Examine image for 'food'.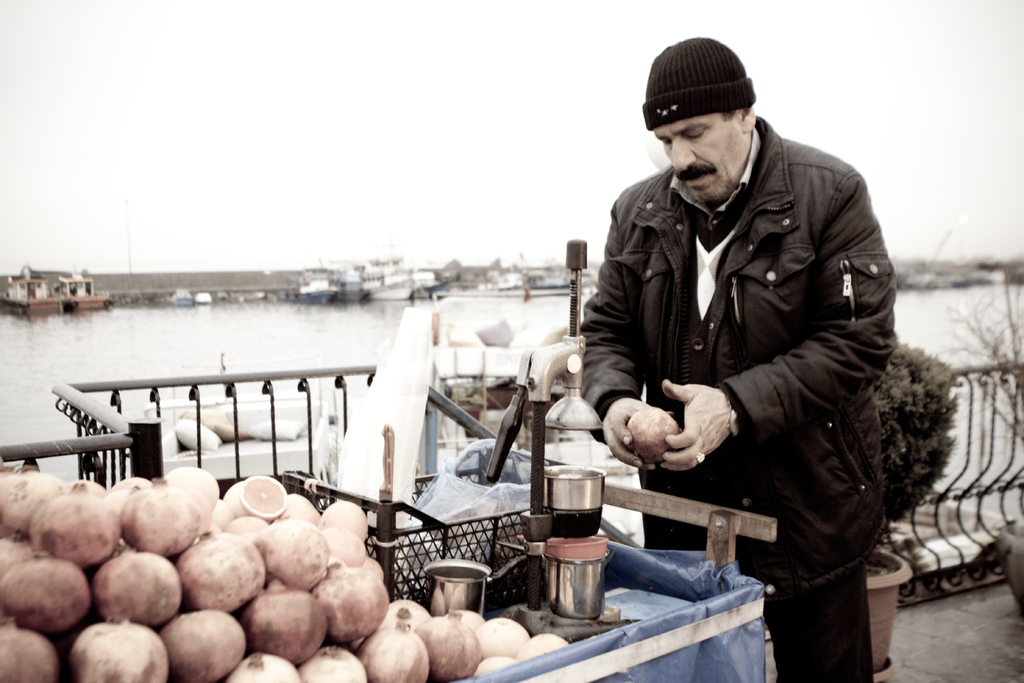
Examination result: l=173, t=543, r=260, b=616.
